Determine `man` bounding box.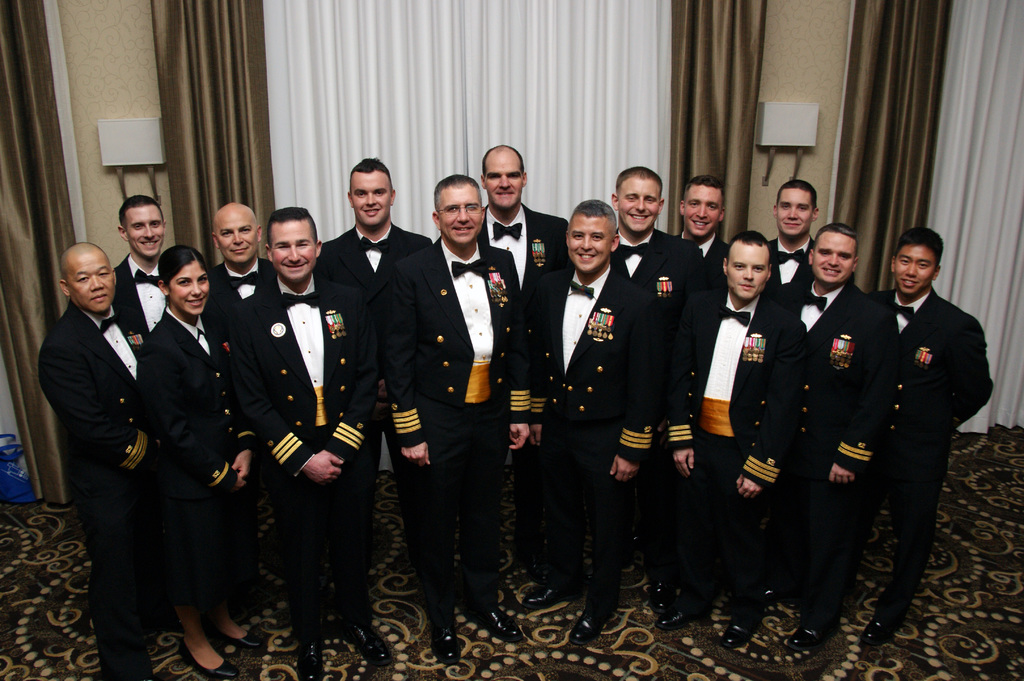
Determined: x1=198 y1=200 x2=276 y2=373.
